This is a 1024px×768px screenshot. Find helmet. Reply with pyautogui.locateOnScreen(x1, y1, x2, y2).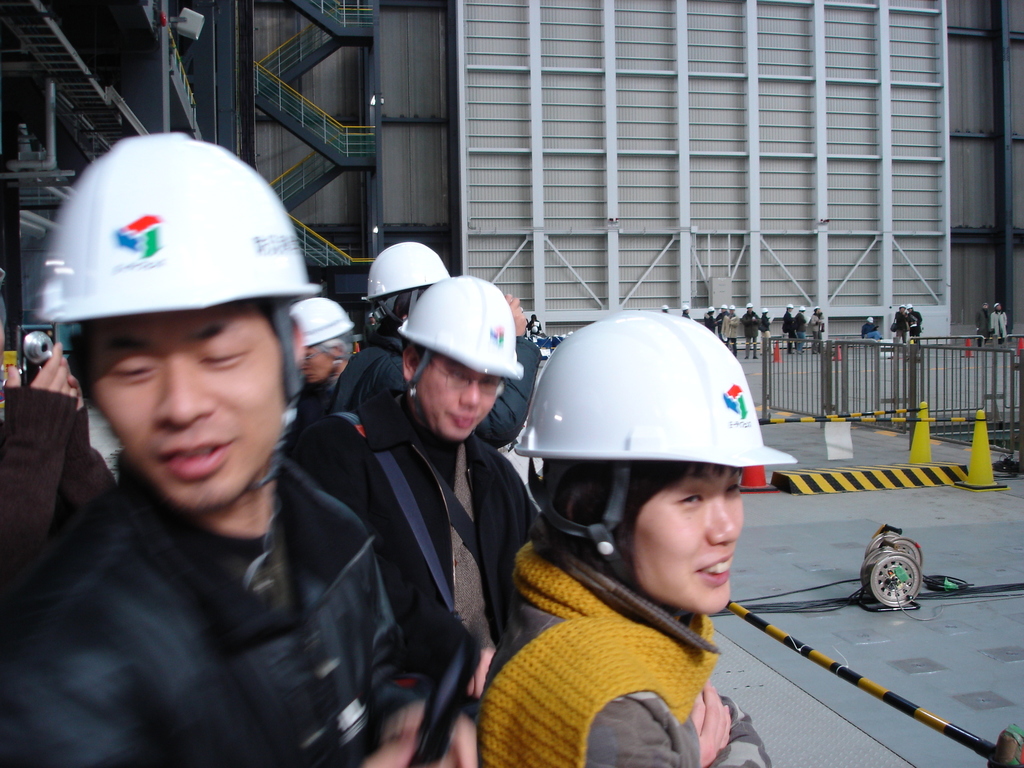
pyautogui.locateOnScreen(362, 241, 444, 348).
